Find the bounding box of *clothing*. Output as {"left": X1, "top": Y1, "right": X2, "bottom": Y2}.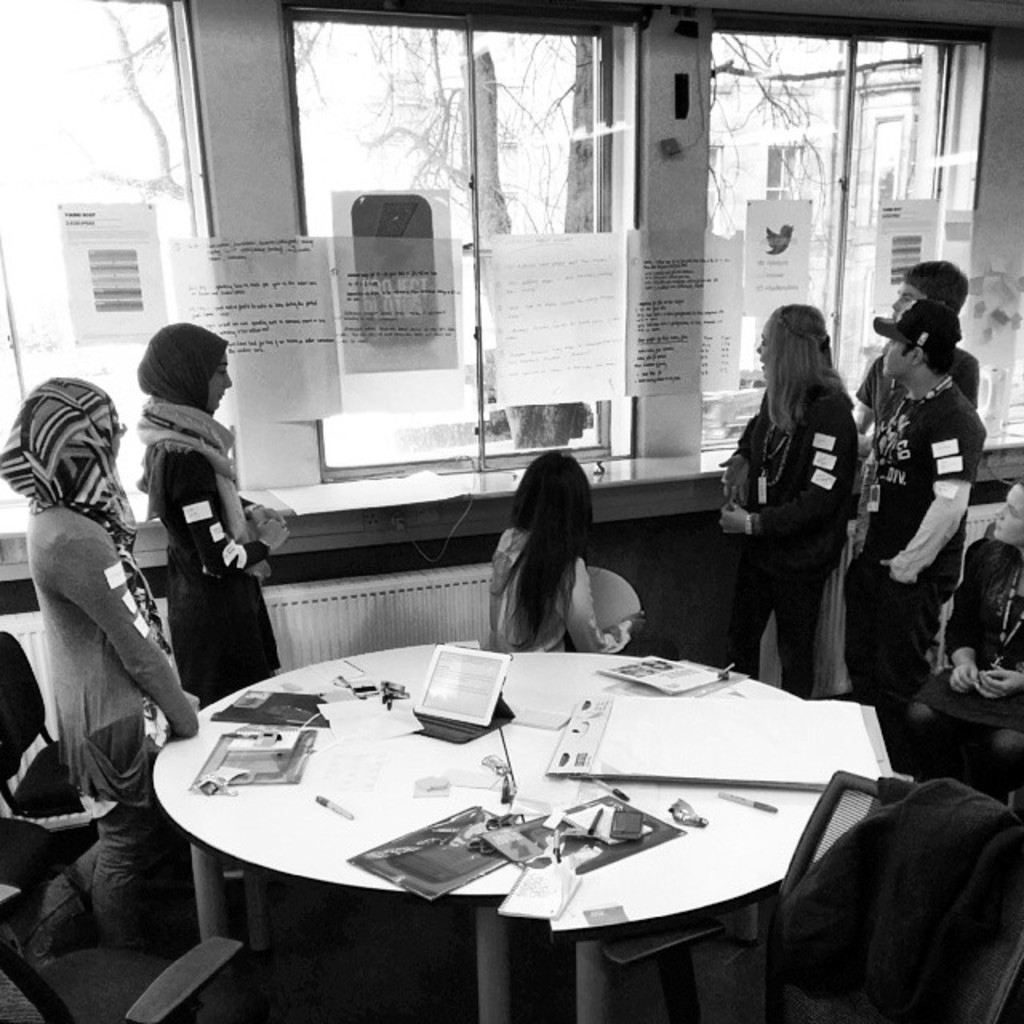
{"left": 21, "top": 506, "right": 178, "bottom": 941}.
